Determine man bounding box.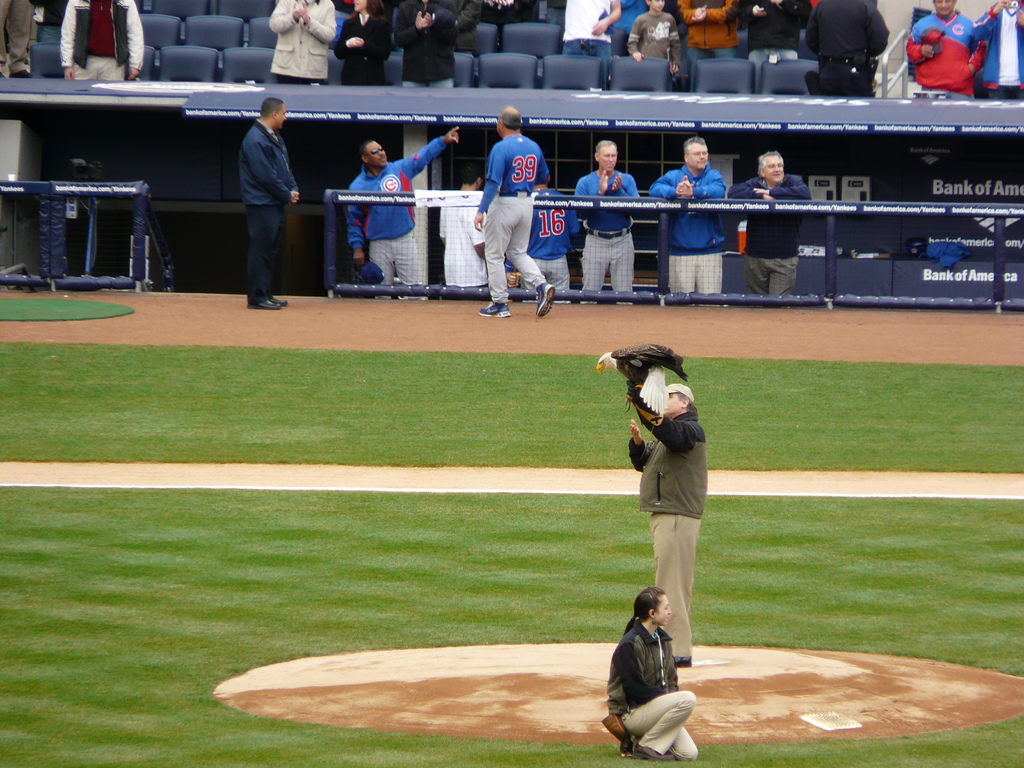
Determined: (435,164,499,292).
